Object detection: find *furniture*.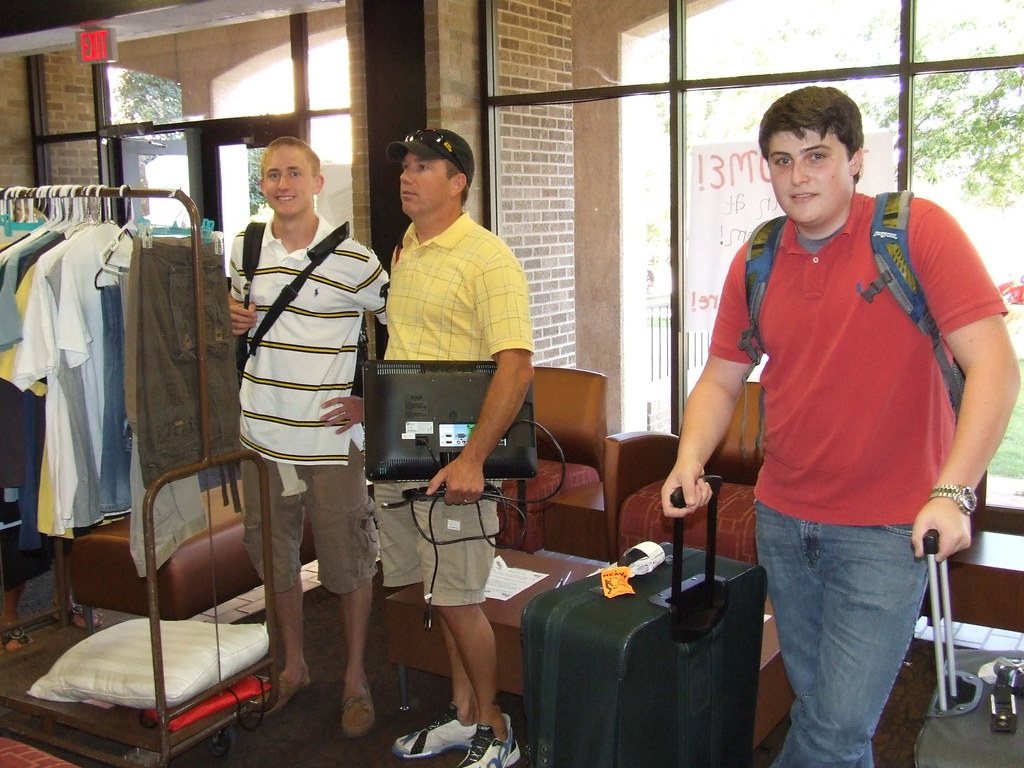
pyautogui.locateOnScreen(605, 383, 763, 570).
